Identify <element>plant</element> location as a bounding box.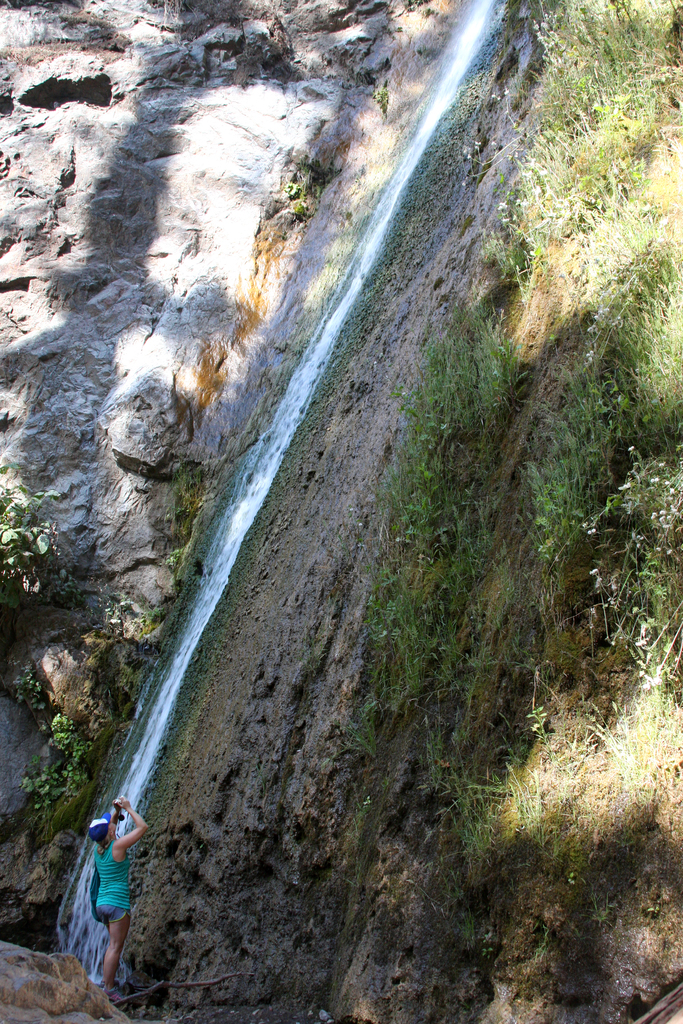
detection(129, 604, 163, 636).
